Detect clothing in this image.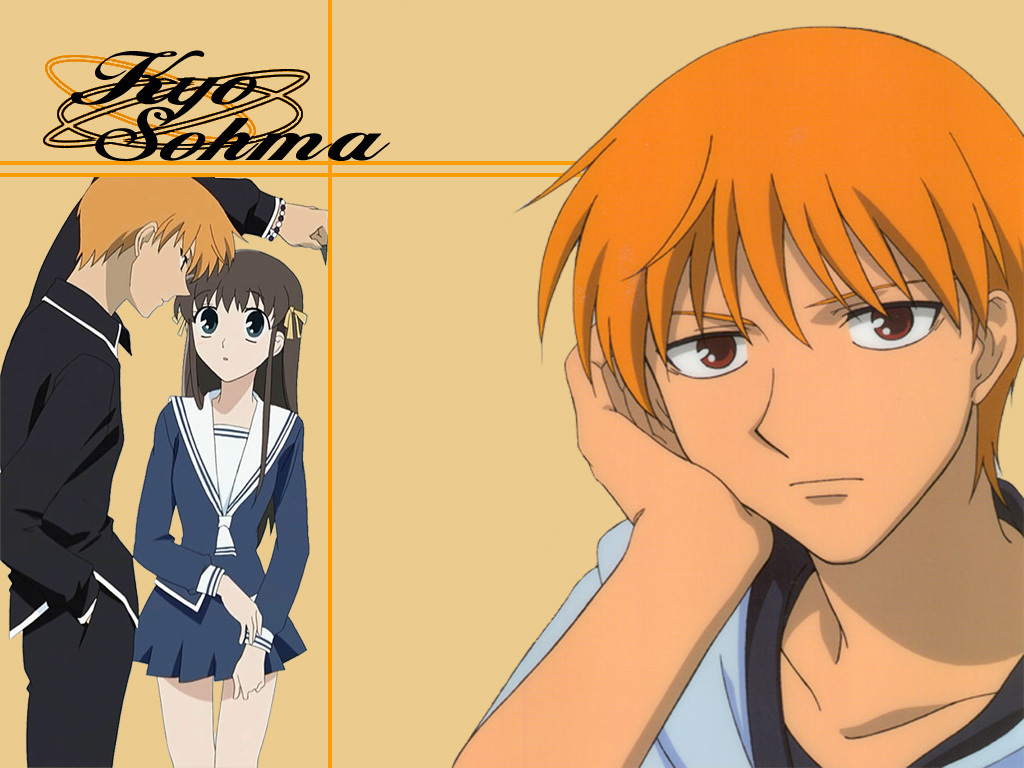
Detection: BBox(0, 177, 282, 767).
